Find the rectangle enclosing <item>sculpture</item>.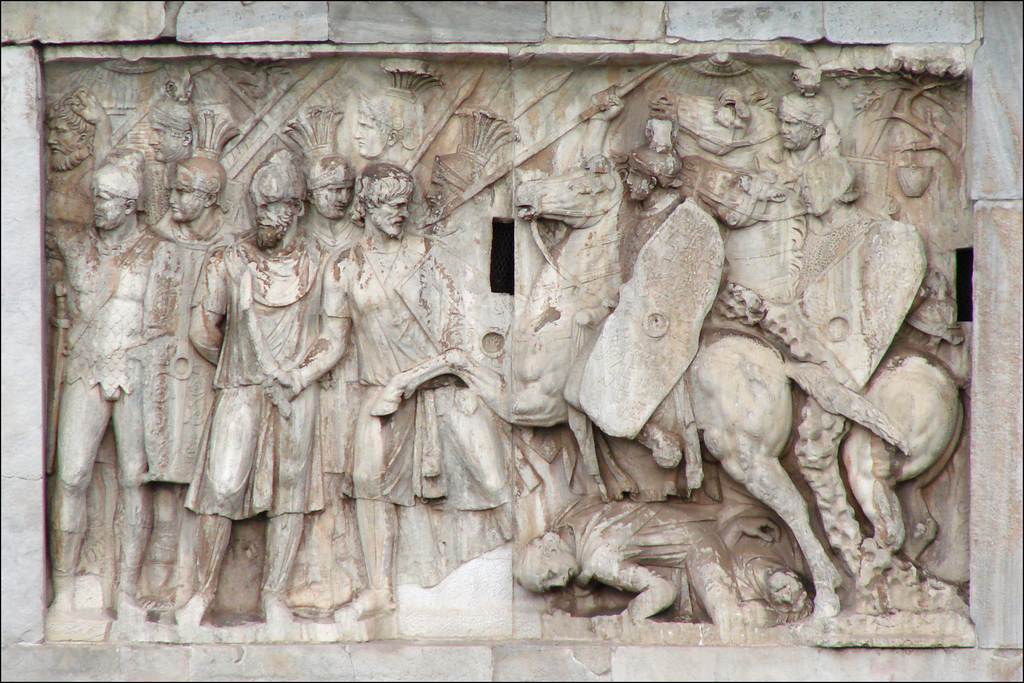
(x1=276, y1=161, x2=521, y2=621).
